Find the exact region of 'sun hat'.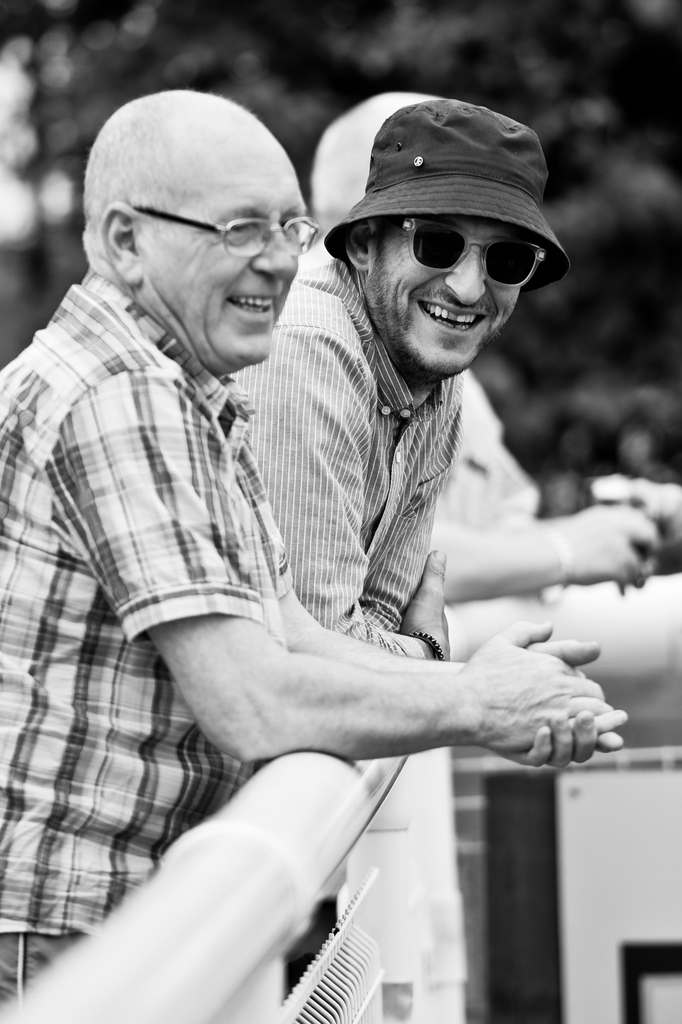
Exact region: detection(325, 93, 576, 296).
